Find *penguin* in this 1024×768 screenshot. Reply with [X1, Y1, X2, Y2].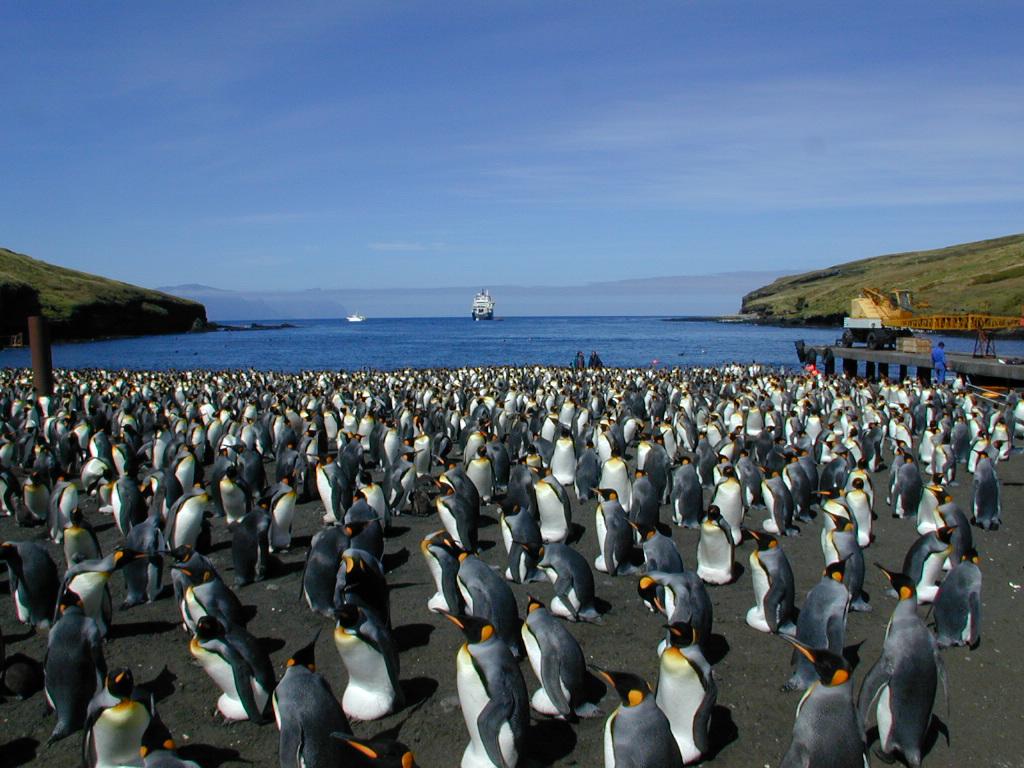
[49, 547, 155, 626].
